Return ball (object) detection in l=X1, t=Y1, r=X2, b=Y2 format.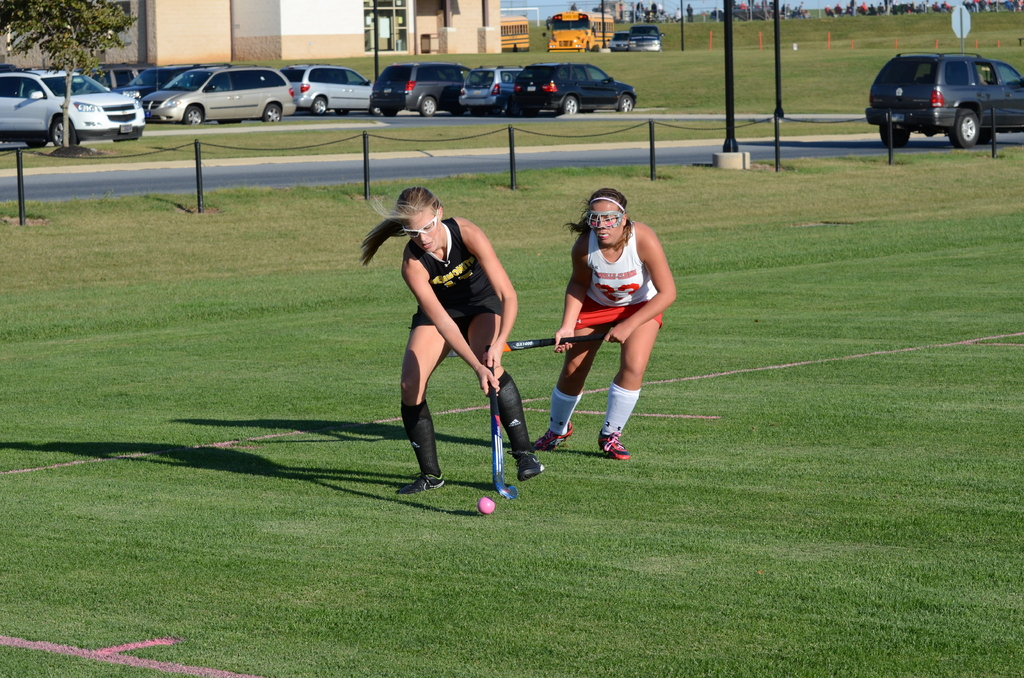
l=482, t=498, r=493, b=512.
